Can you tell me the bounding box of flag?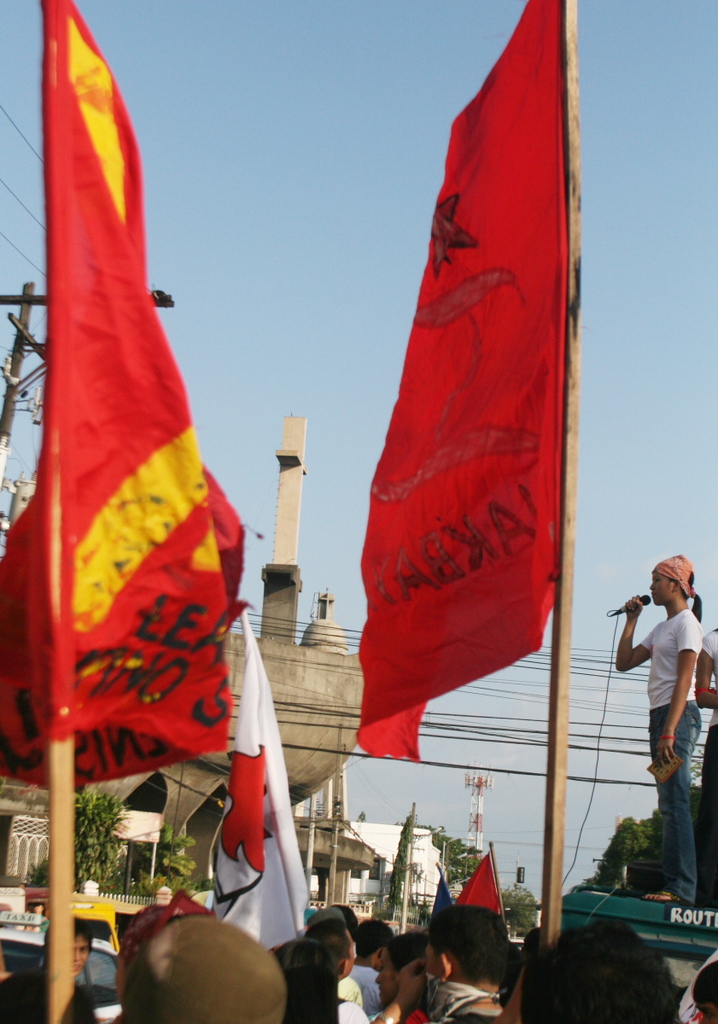
box(4, 0, 246, 798).
